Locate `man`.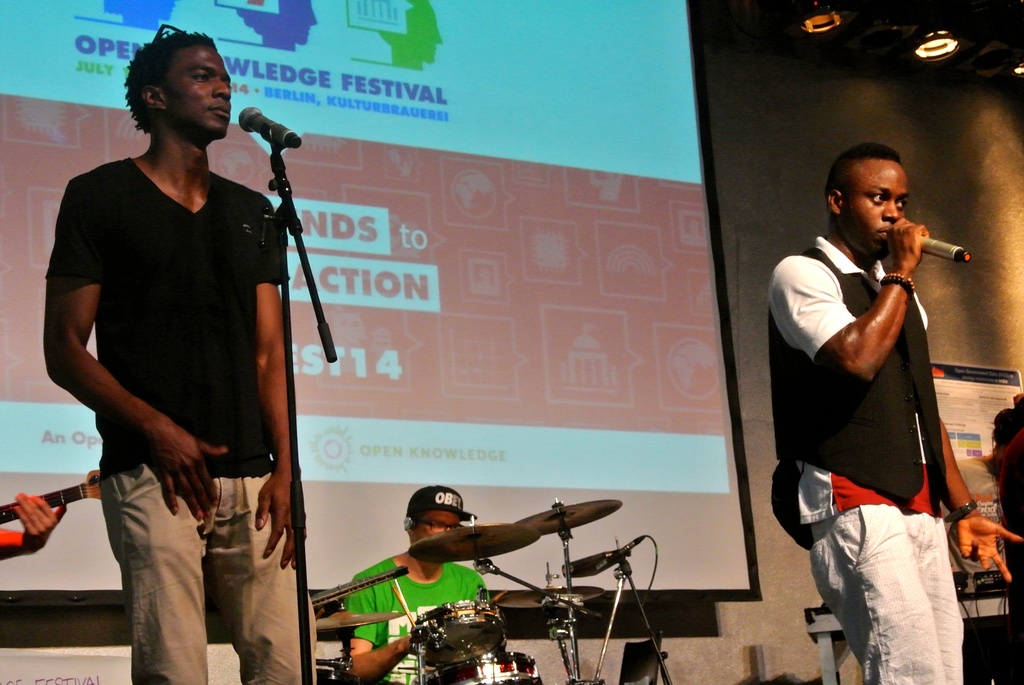
Bounding box: Rect(755, 120, 983, 660).
